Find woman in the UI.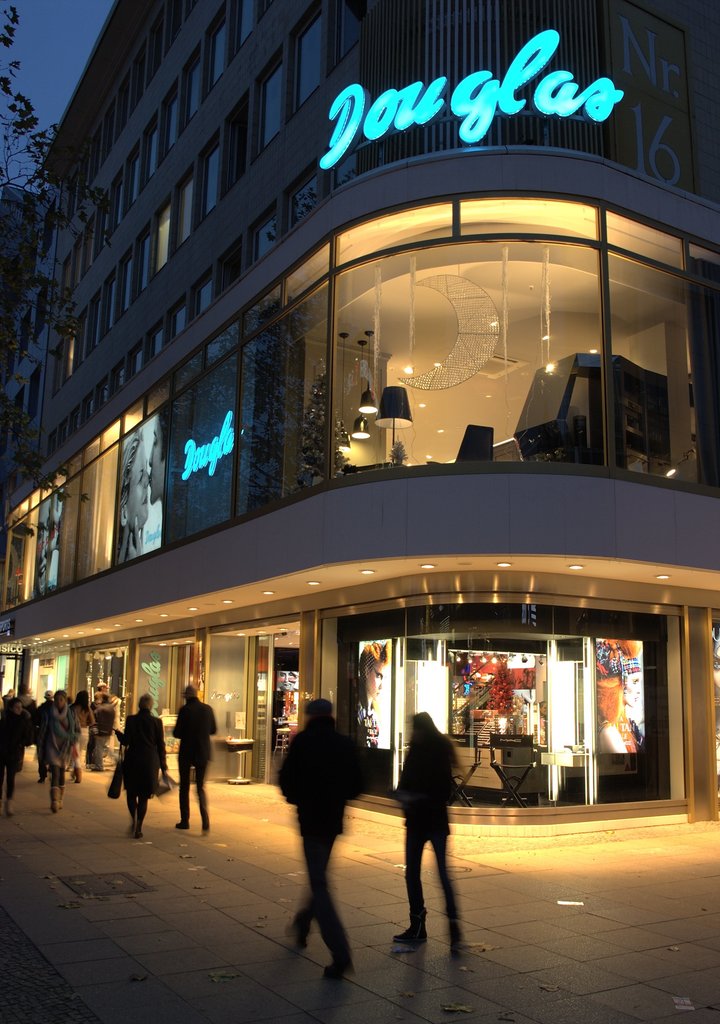
UI element at bbox=(592, 636, 643, 776).
